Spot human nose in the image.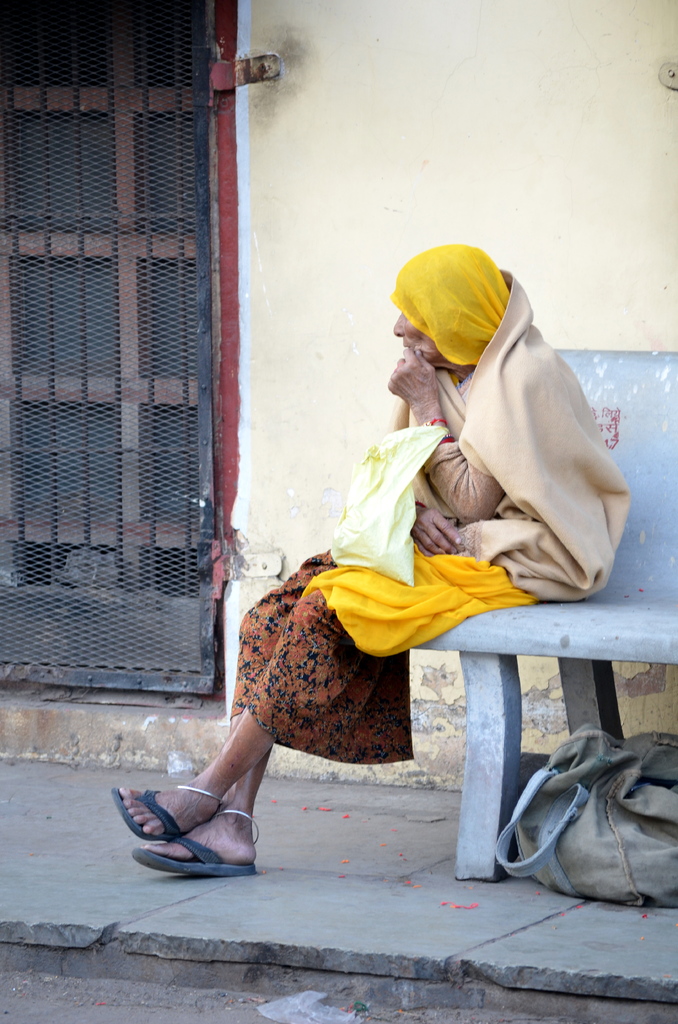
human nose found at pyautogui.locateOnScreen(392, 312, 401, 337).
